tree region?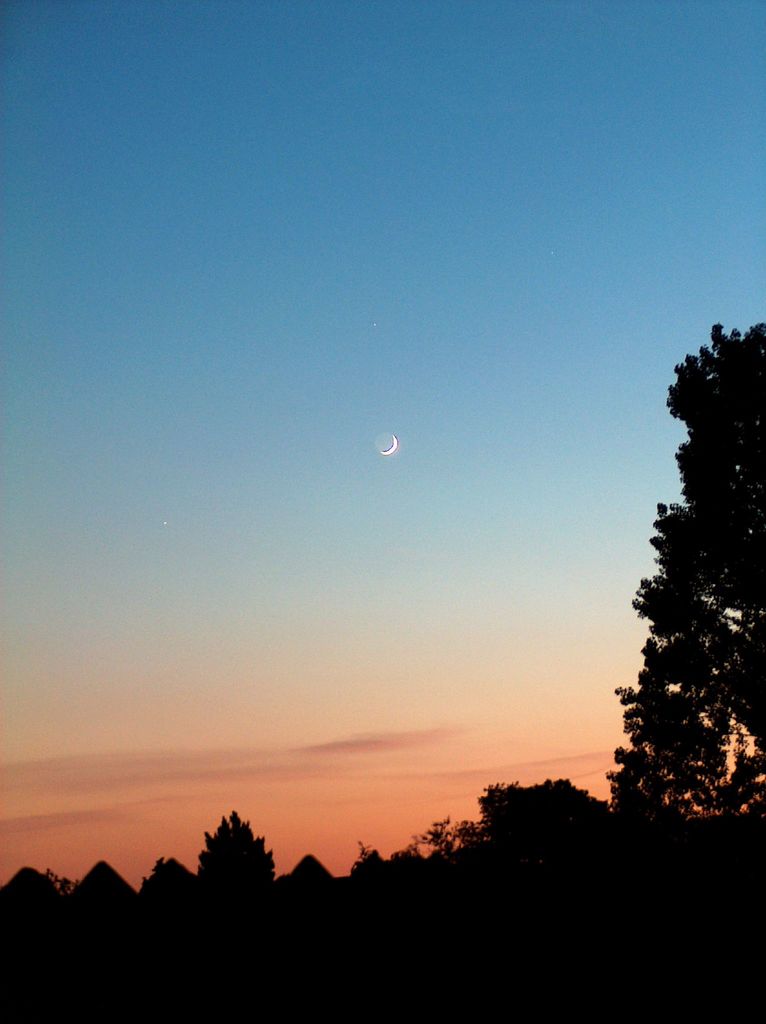
x1=196 y1=815 x2=286 y2=908
